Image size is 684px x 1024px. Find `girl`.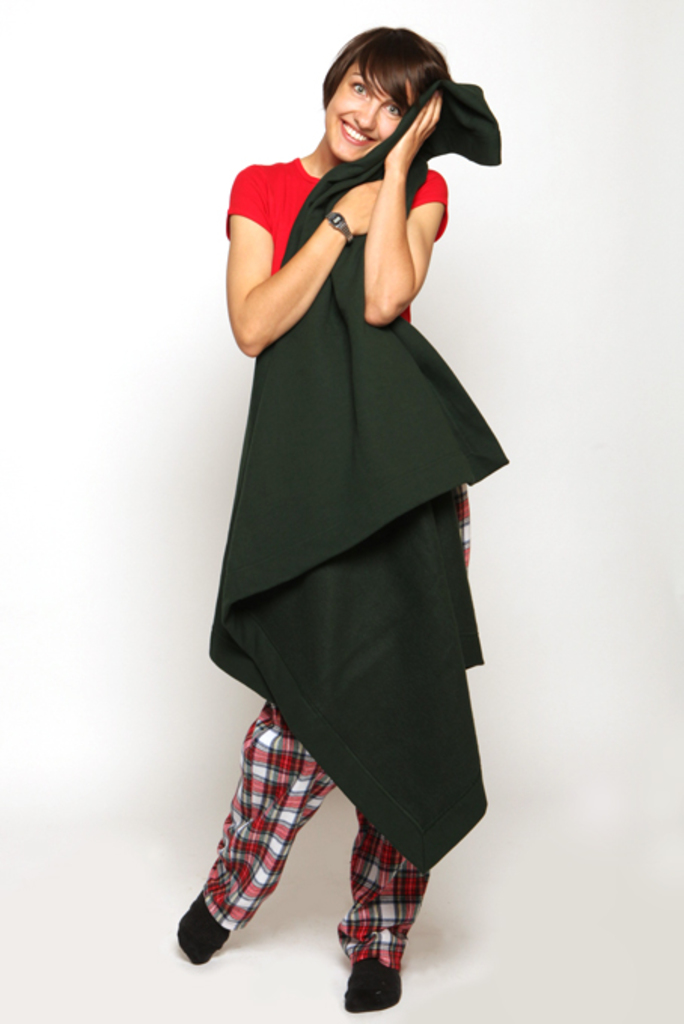
154,18,508,1009.
